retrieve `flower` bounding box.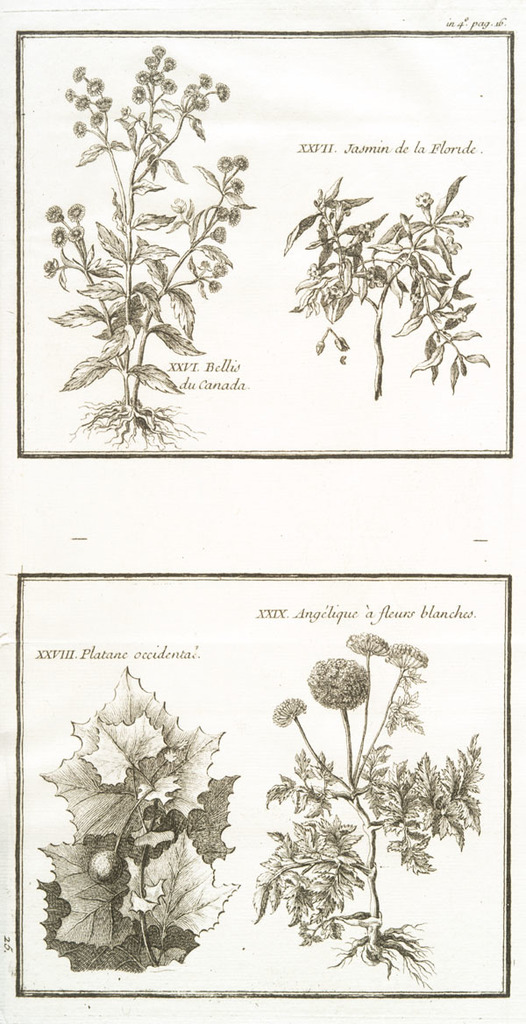
Bounding box: rect(383, 643, 425, 669).
